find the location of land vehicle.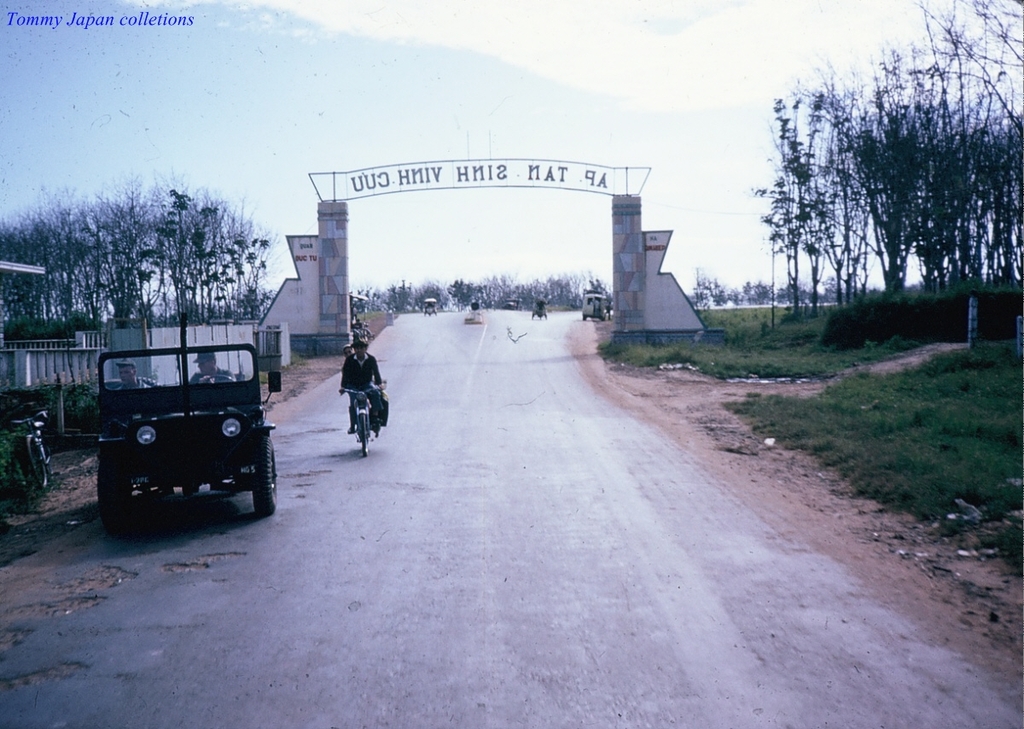
Location: x1=428, y1=298, x2=437, y2=312.
